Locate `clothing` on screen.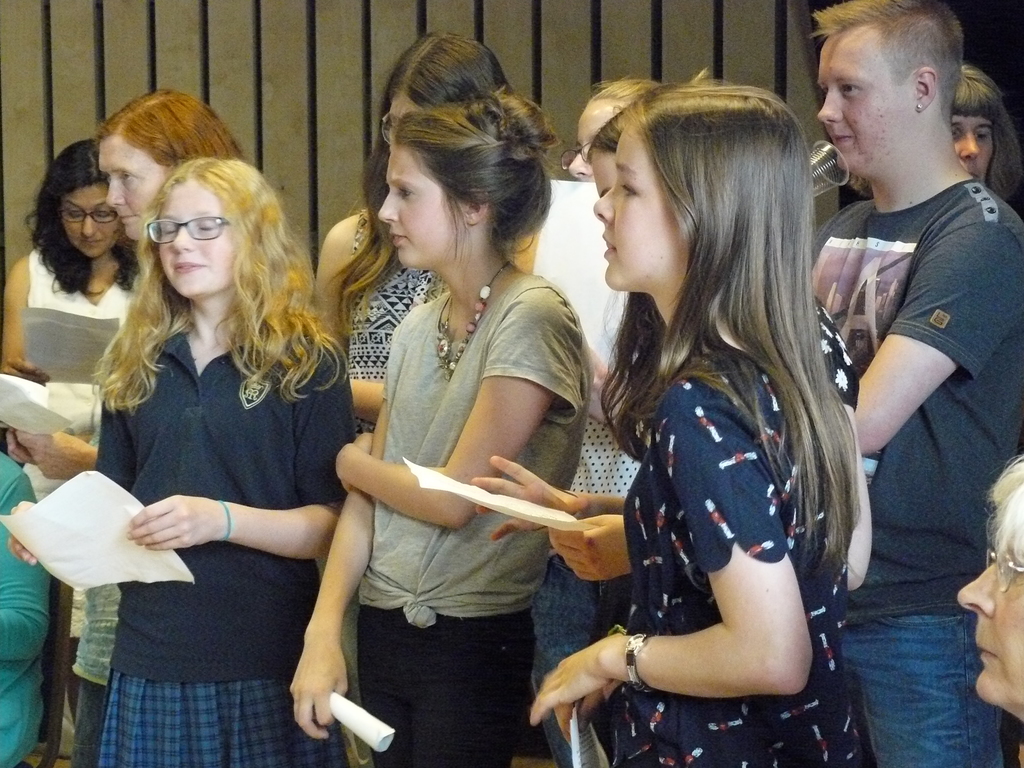
On screen at 349 209 433 436.
